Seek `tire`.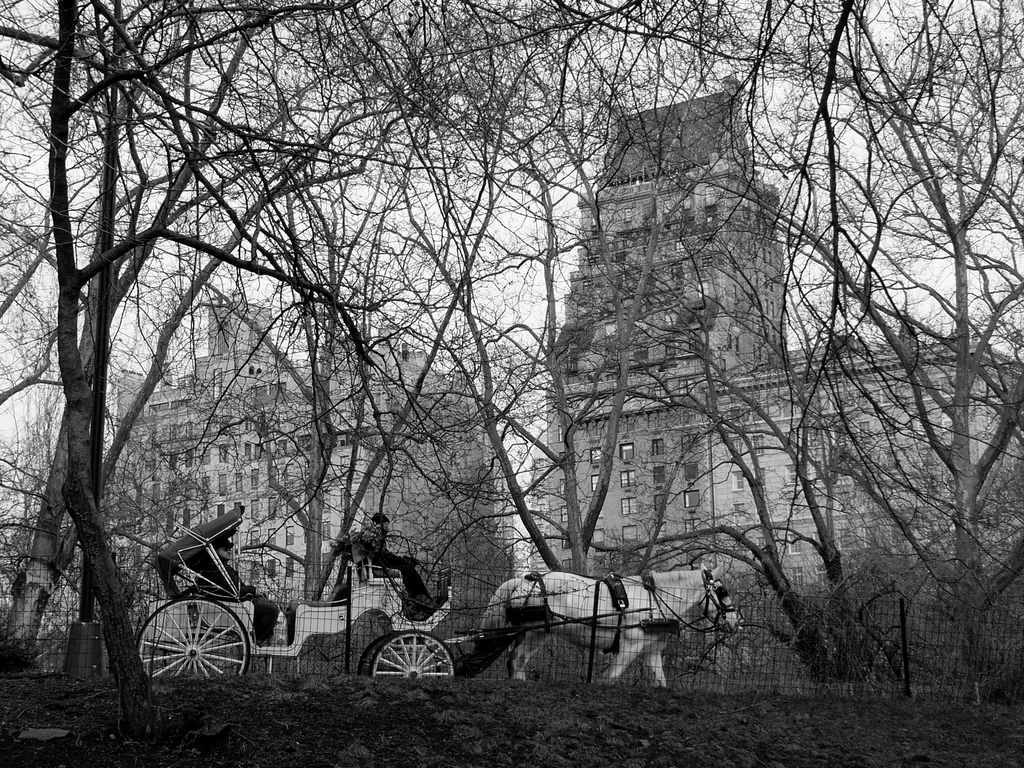
372/630/458/675.
